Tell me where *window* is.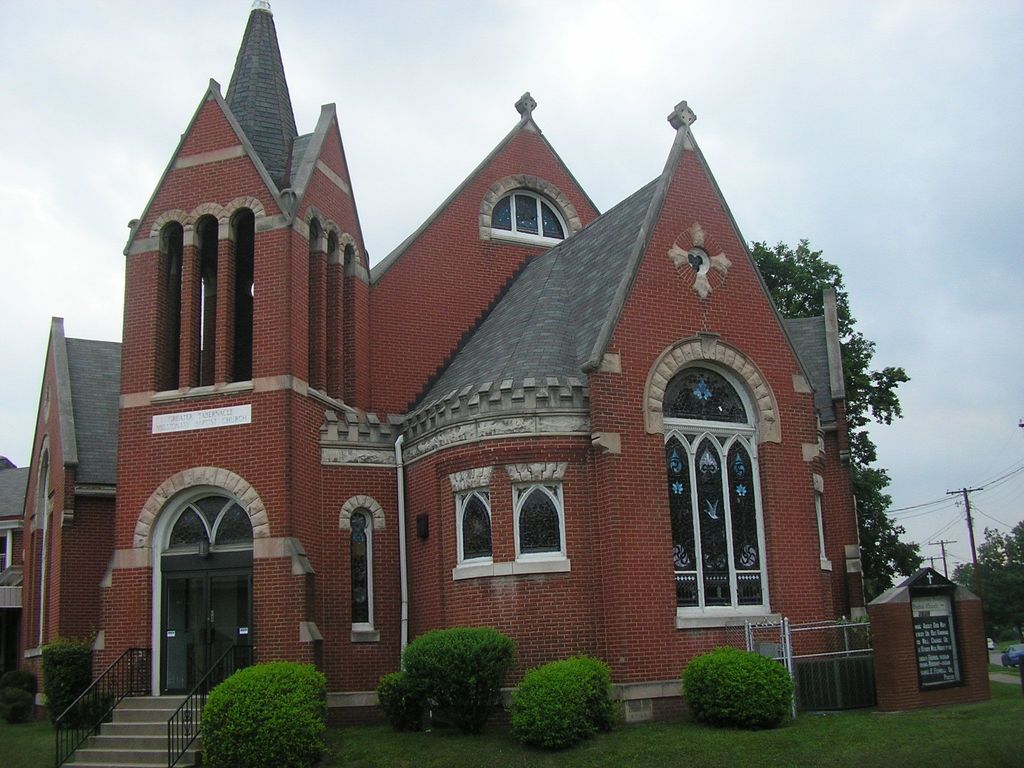
*window* is at x1=669 y1=360 x2=779 y2=619.
